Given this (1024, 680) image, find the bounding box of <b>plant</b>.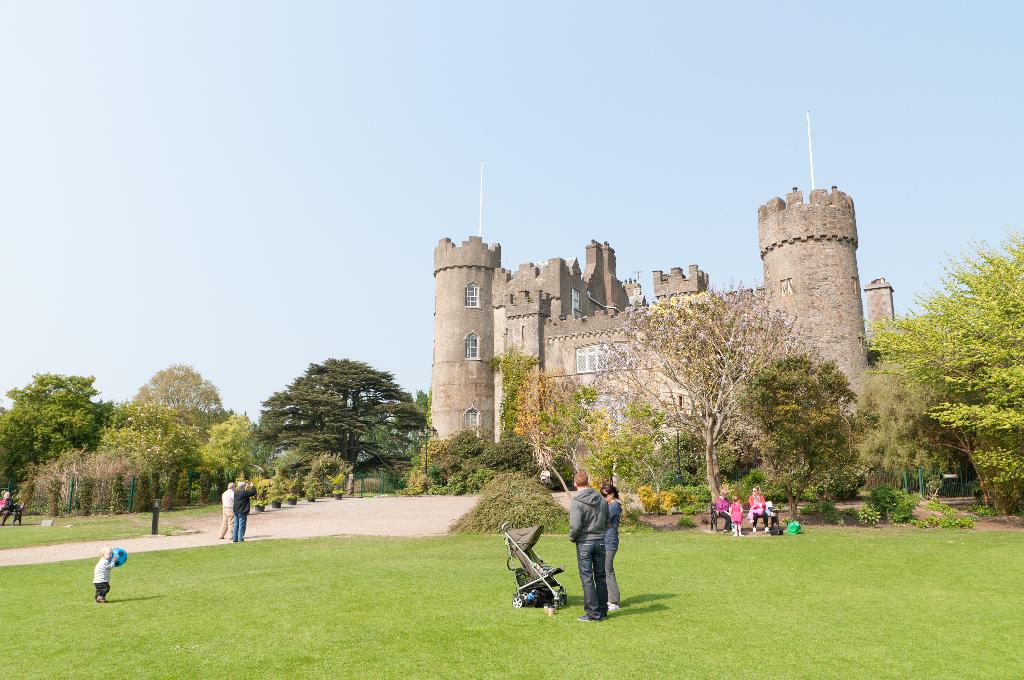
select_region(675, 513, 700, 528).
